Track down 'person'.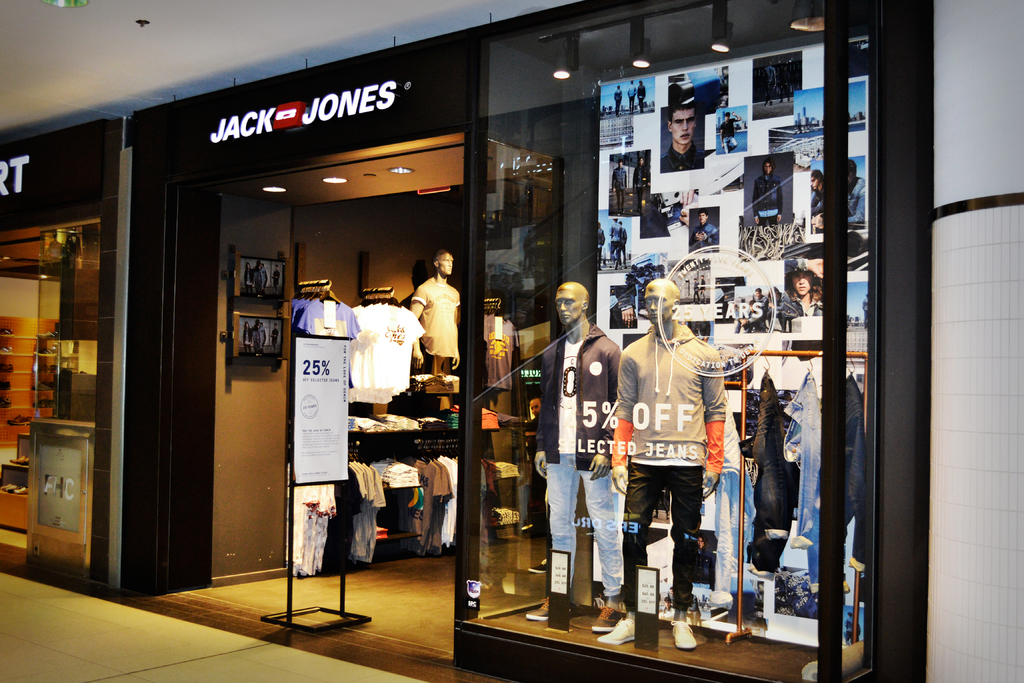
Tracked to rect(536, 268, 627, 555).
